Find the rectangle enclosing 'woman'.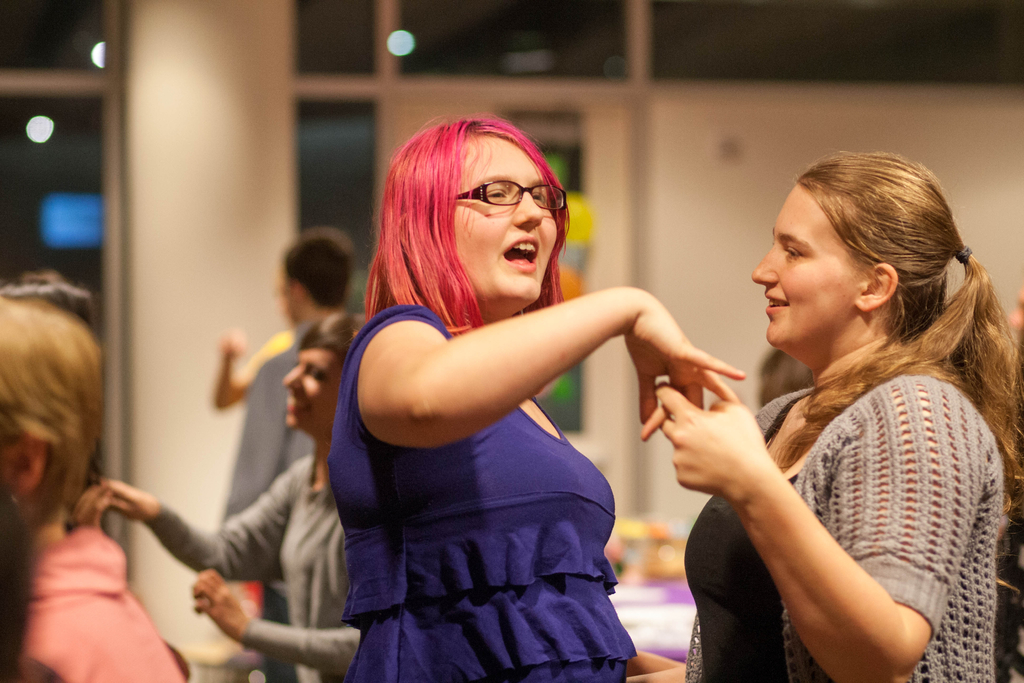
(x1=0, y1=286, x2=198, y2=682).
